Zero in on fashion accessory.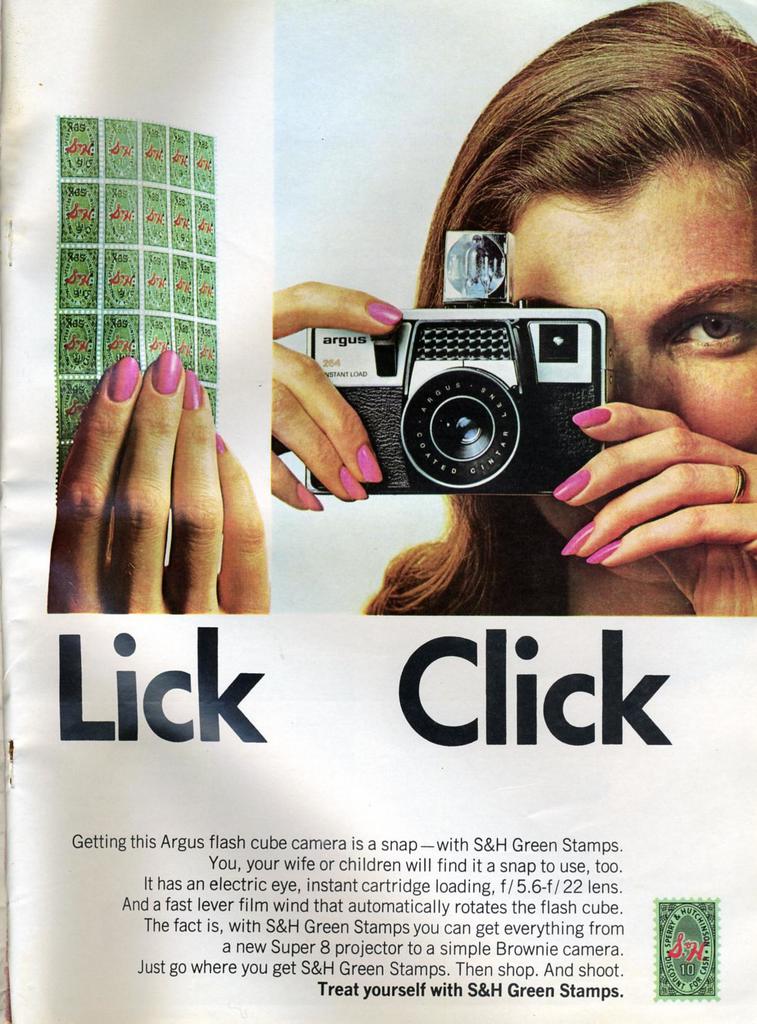
Zeroed in: (left=735, top=466, right=745, bottom=508).
